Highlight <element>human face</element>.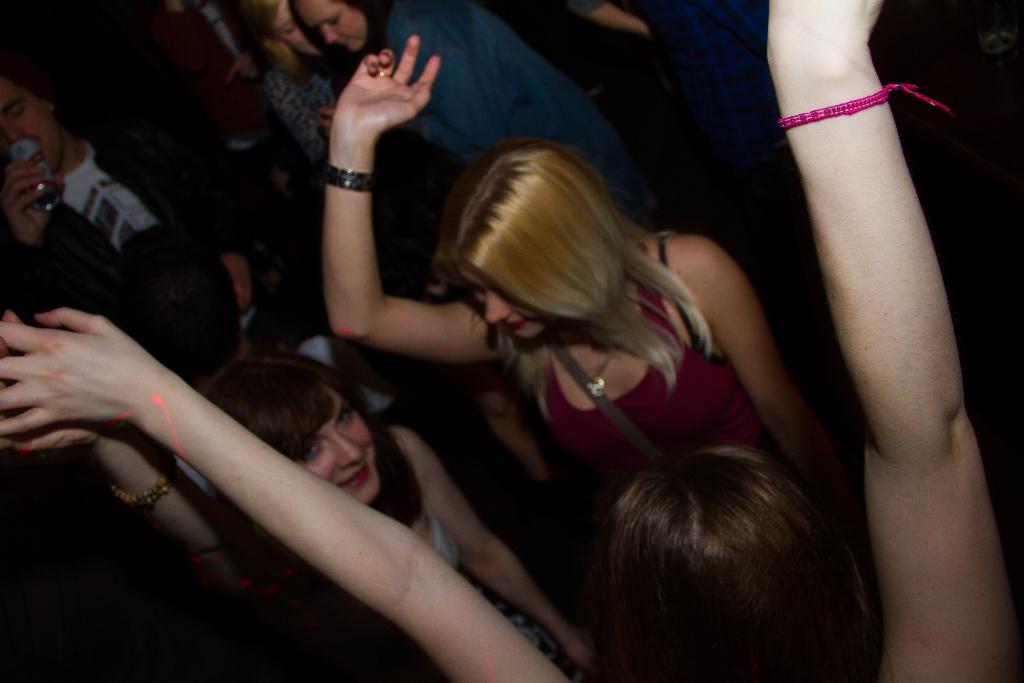
Highlighted region: box(271, 4, 318, 58).
